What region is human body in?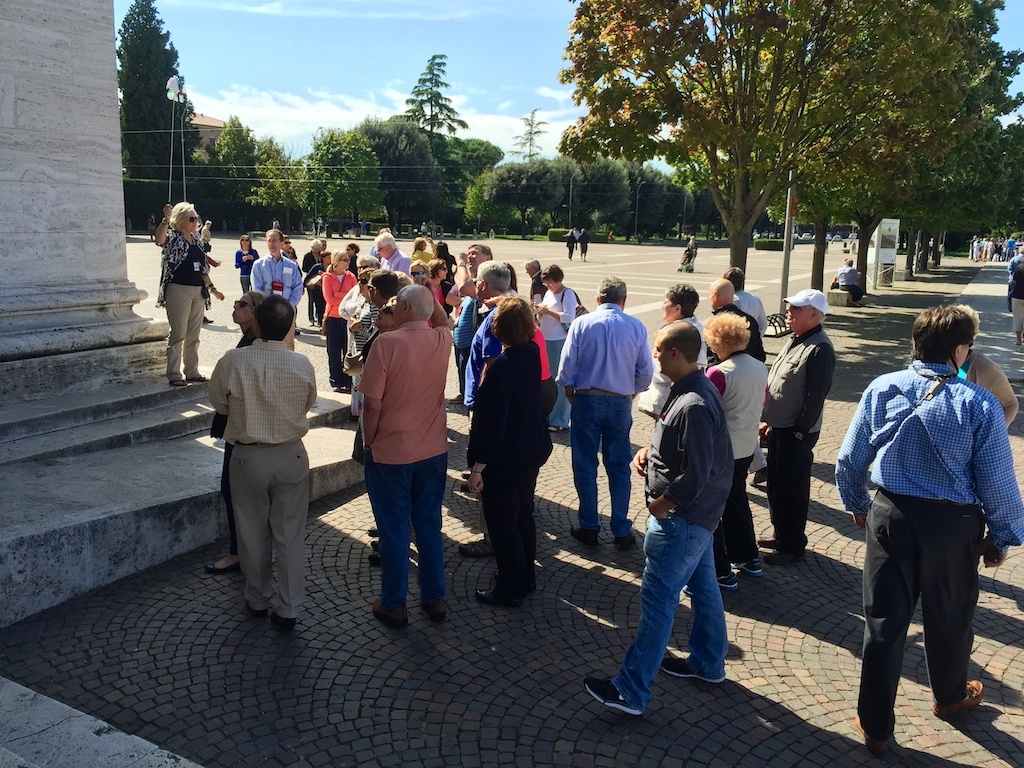
box=[251, 226, 305, 358].
